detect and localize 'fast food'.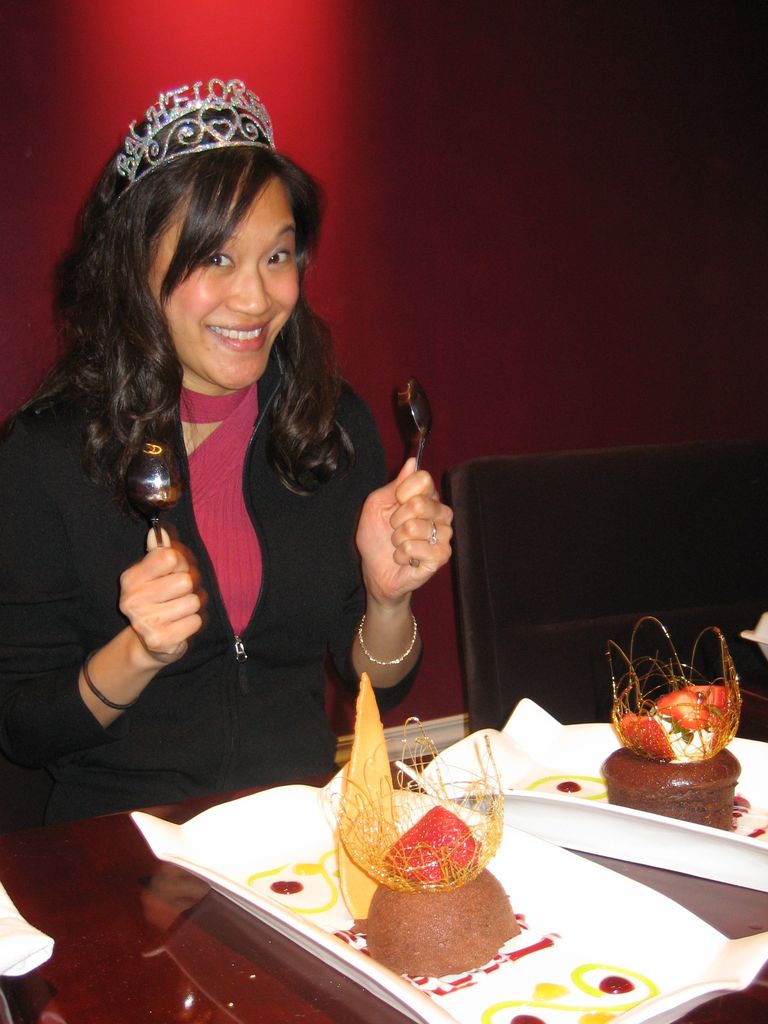
Localized at box=[596, 751, 739, 833].
